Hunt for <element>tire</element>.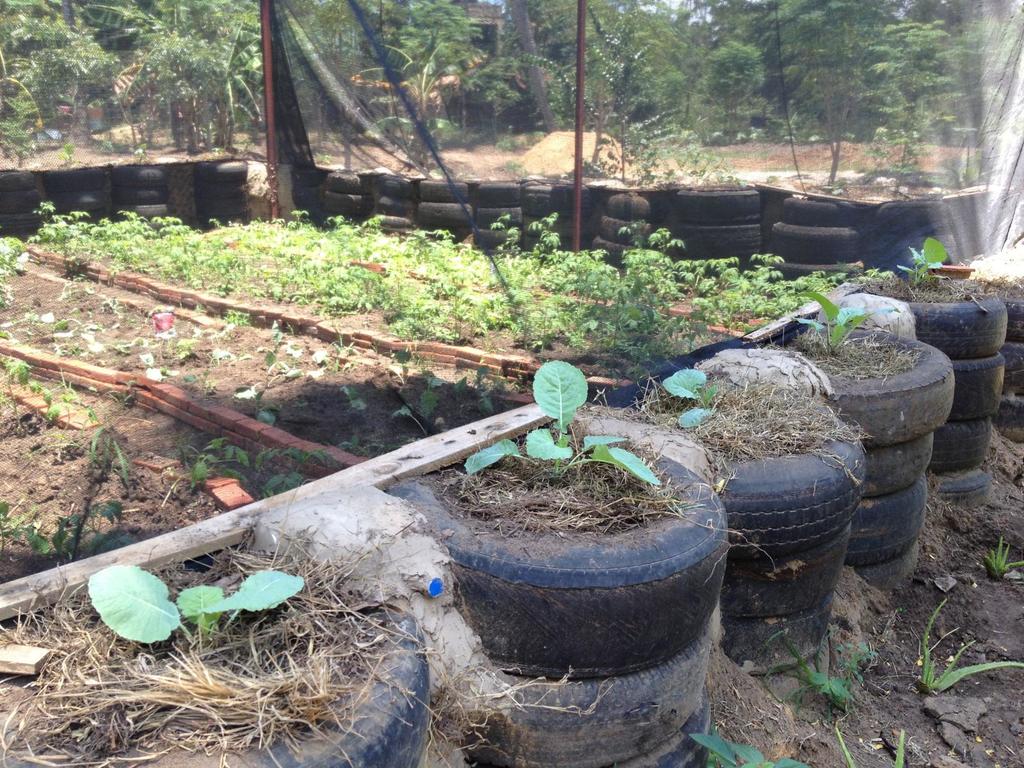
Hunted down at [466, 606, 718, 757].
